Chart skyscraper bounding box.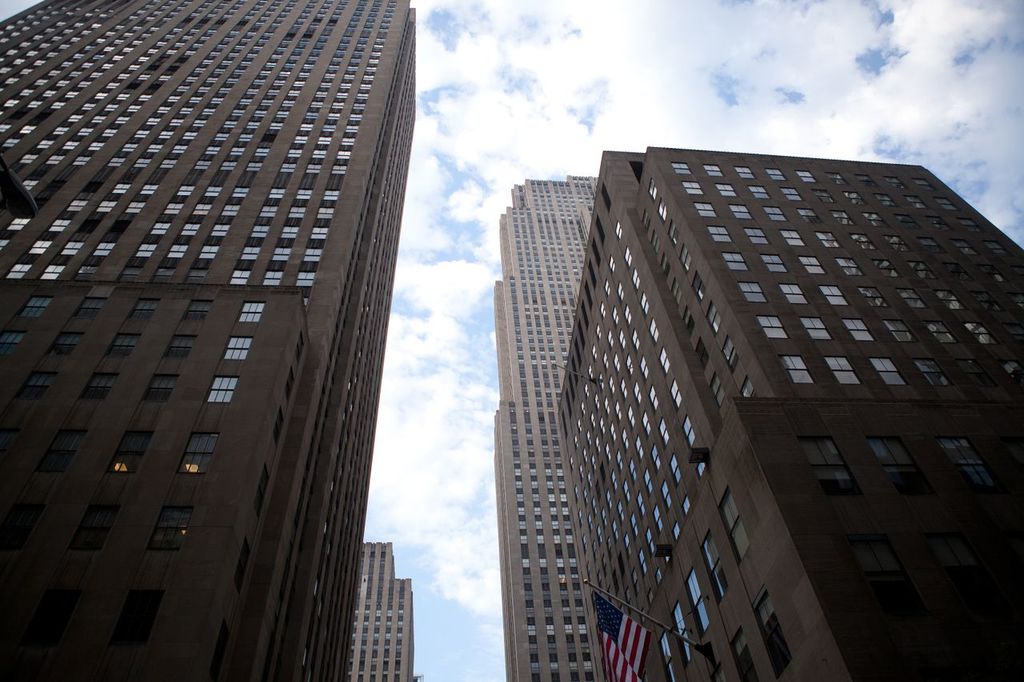
Charted: [347, 531, 417, 681].
